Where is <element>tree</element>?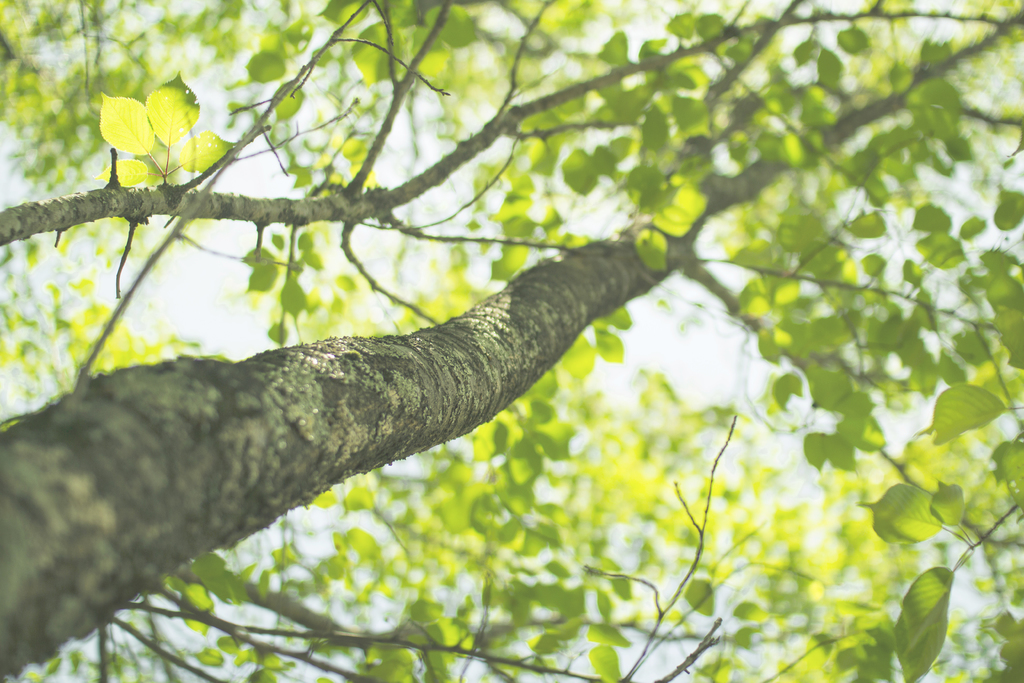
0 0 1023 682.
